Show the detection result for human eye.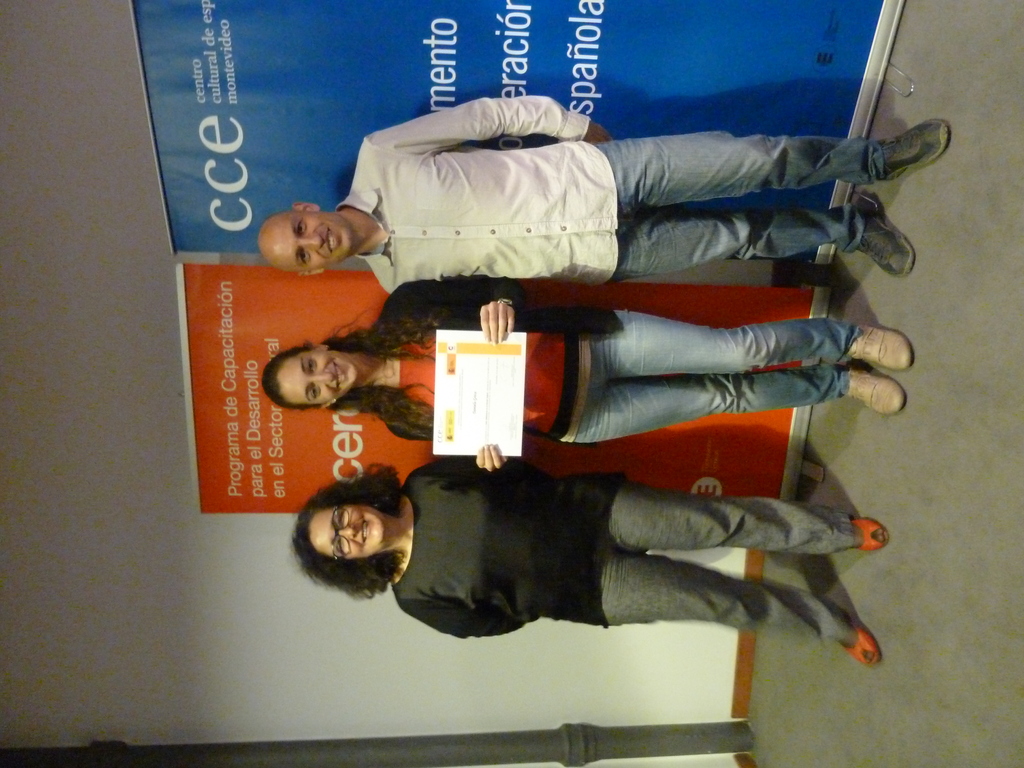
x1=330 y1=533 x2=346 y2=550.
